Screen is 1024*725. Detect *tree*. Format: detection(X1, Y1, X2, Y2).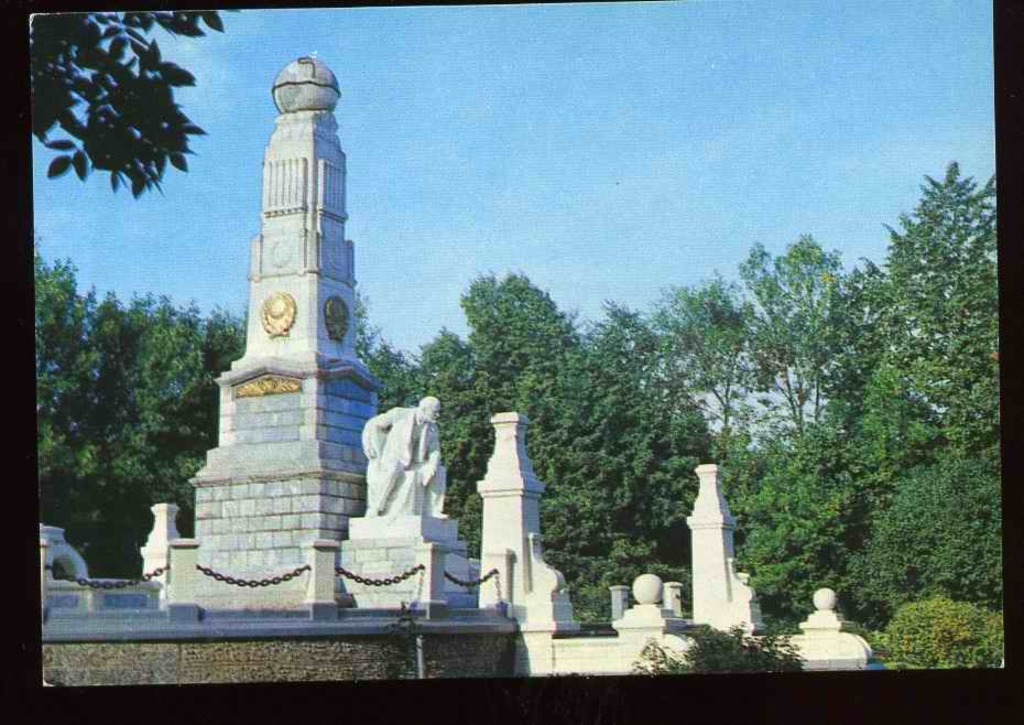
detection(827, 141, 1023, 472).
